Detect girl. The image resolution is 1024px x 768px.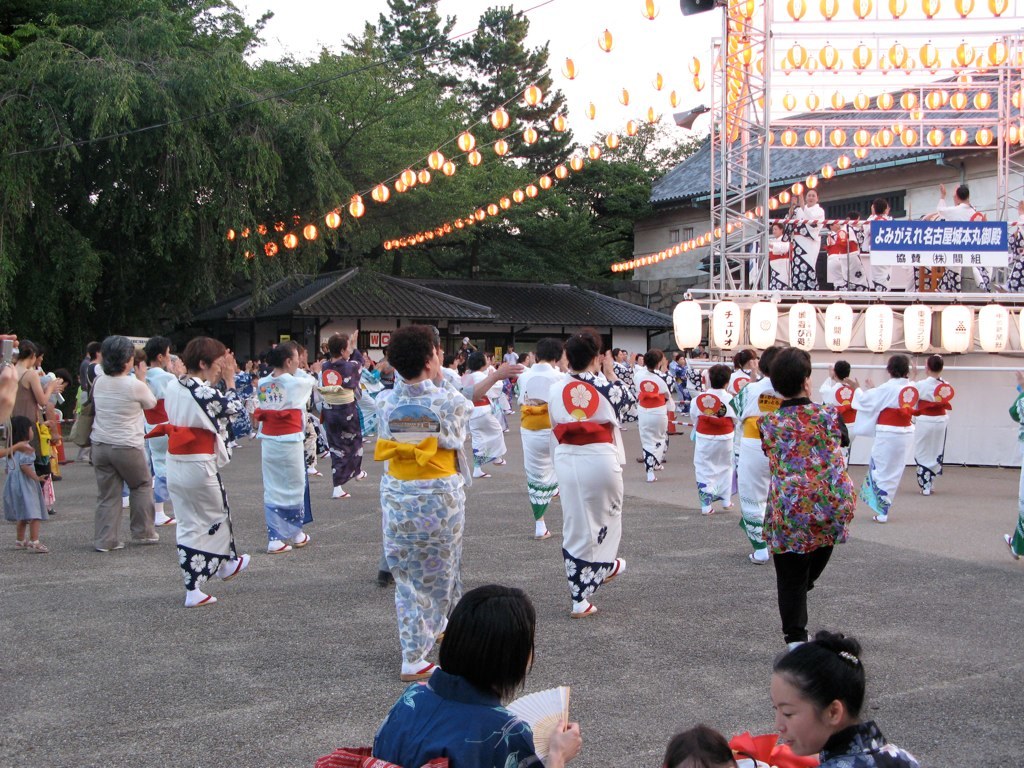
376/321/481/672.
